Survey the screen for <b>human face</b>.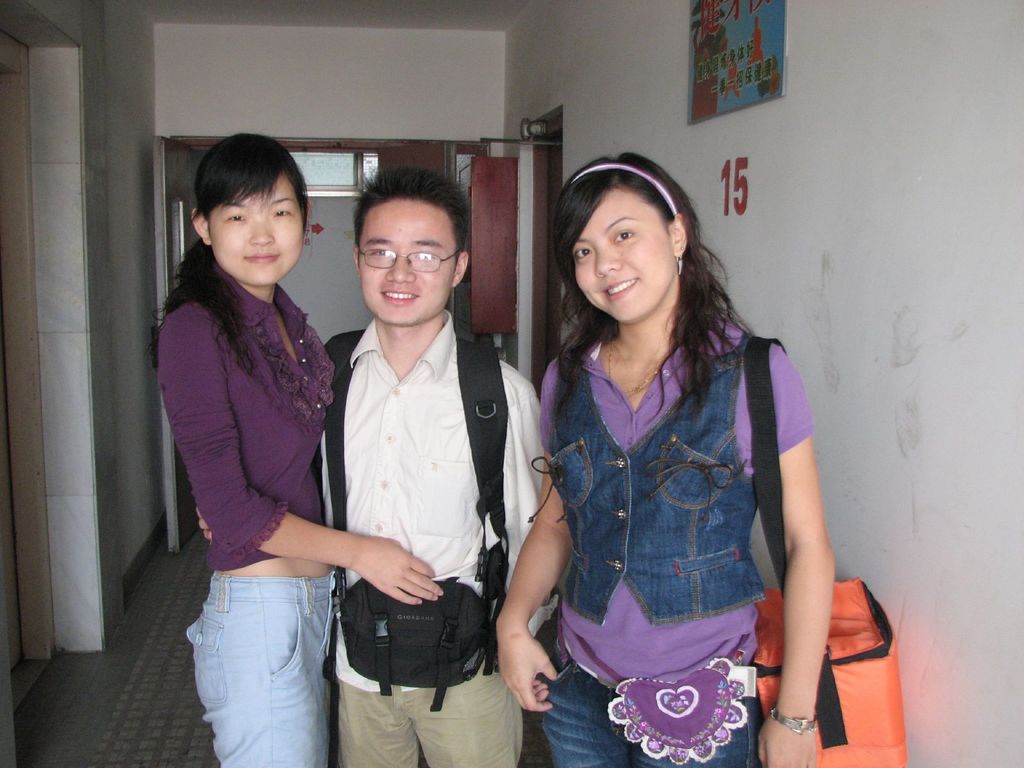
Survey found: detection(363, 198, 457, 328).
